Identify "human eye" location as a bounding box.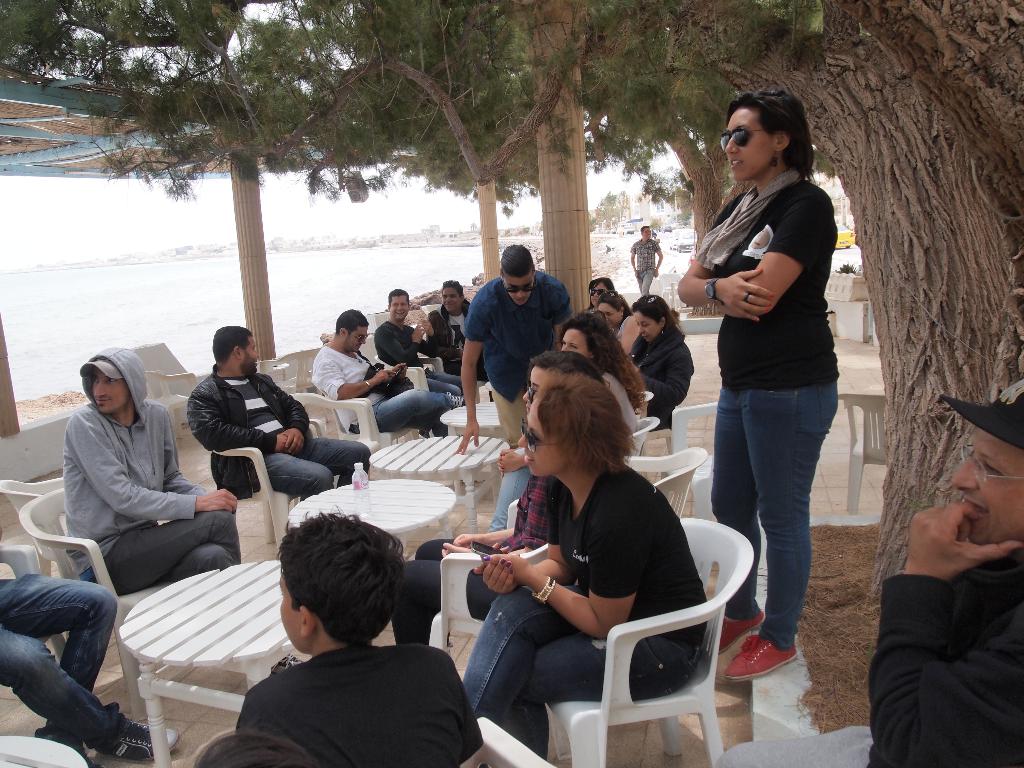
rect(980, 462, 1004, 474).
